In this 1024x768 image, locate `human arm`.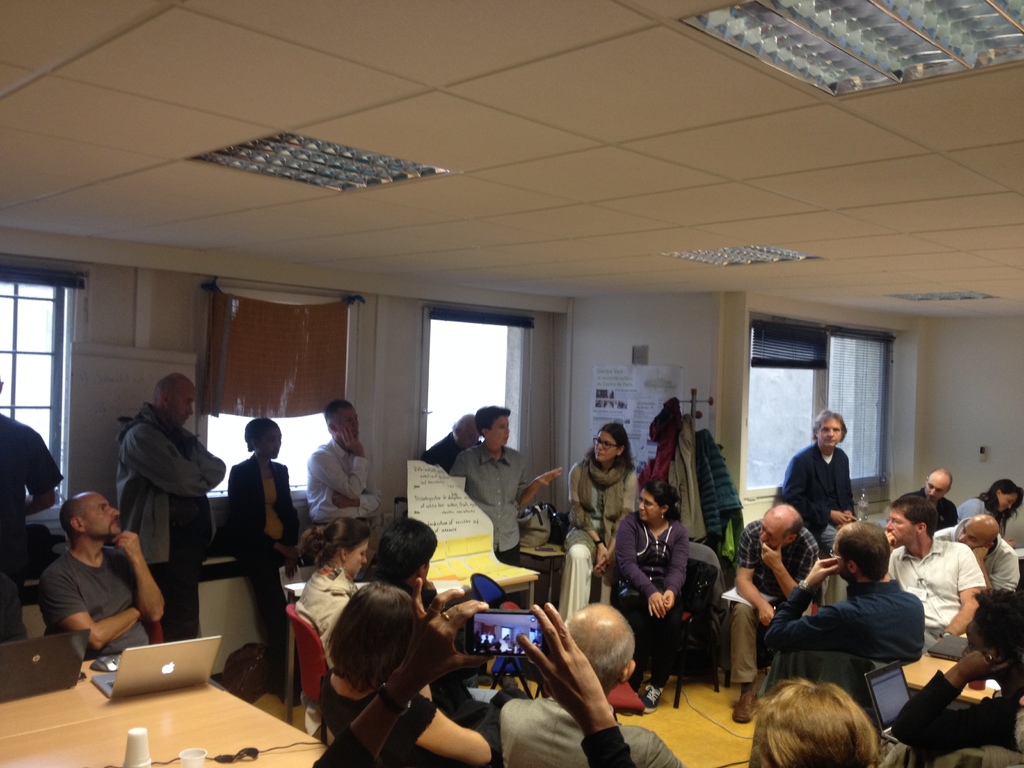
Bounding box: detection(22, 426, 65, 520).
